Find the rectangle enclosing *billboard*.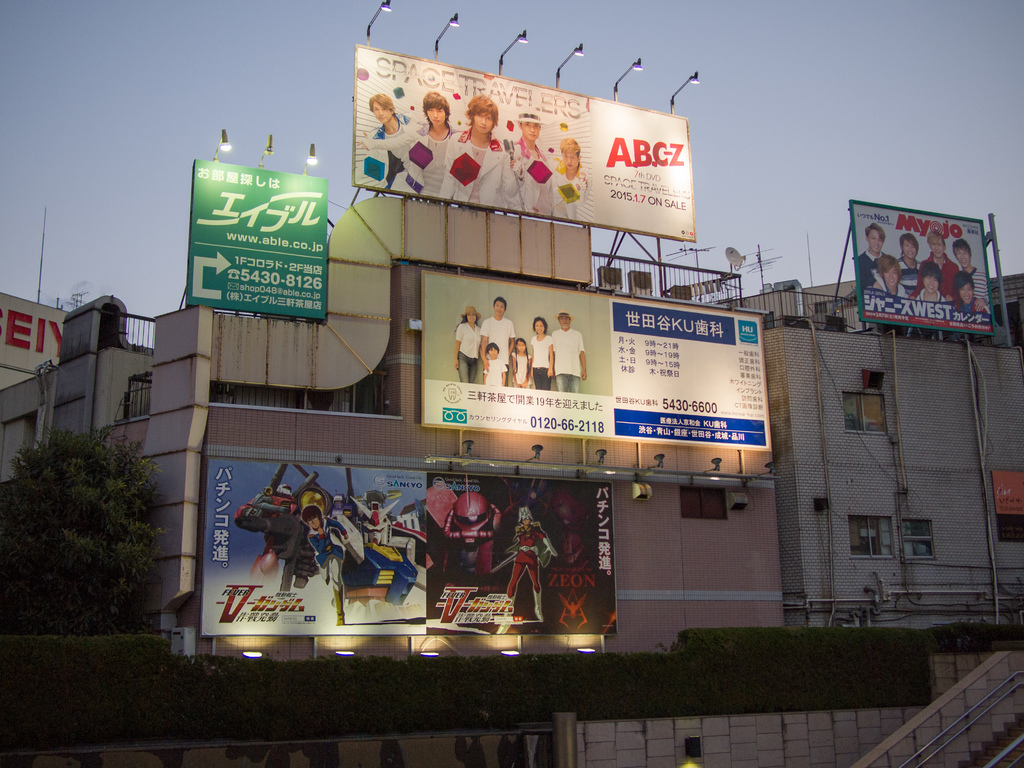
left=420, top=271, right=772, bottom=446.
